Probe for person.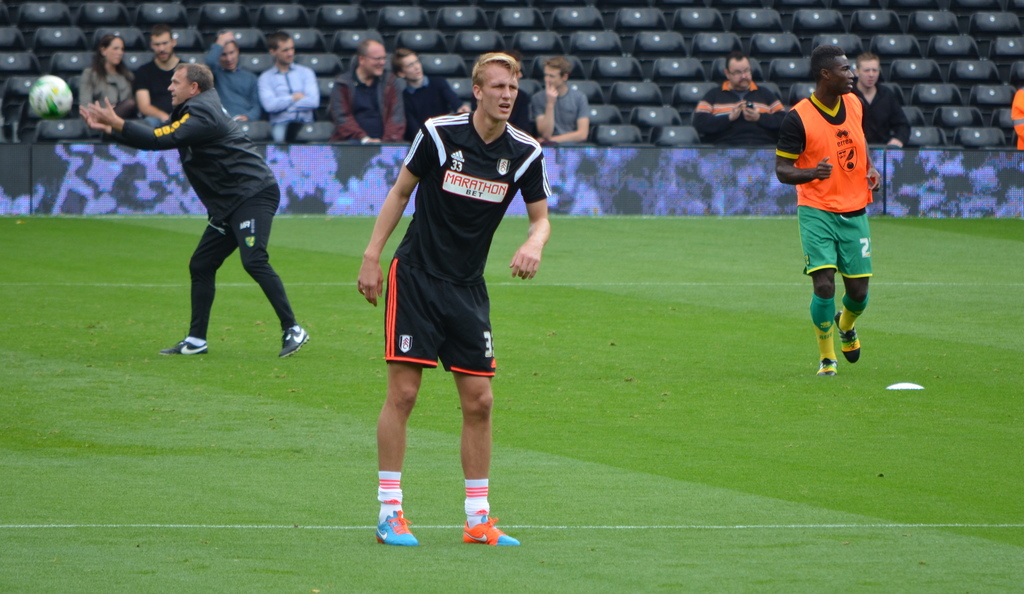
Probe result: <box>71,31,138,133</box>.
